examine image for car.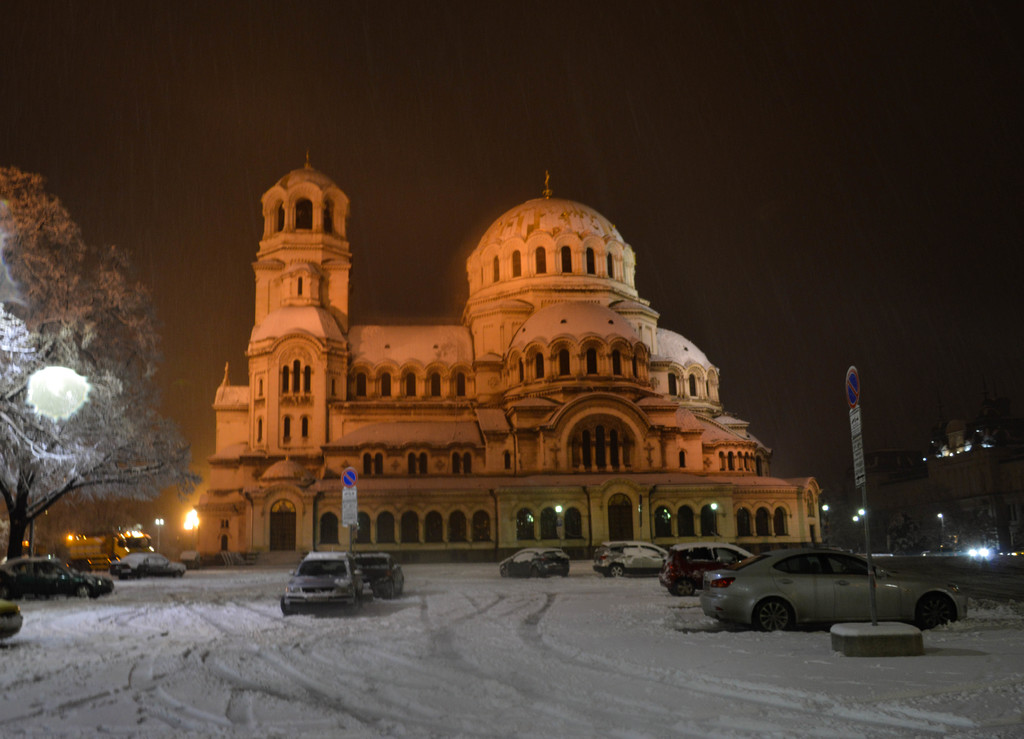
Examination result: select_region(596, 540, 663, 578).
